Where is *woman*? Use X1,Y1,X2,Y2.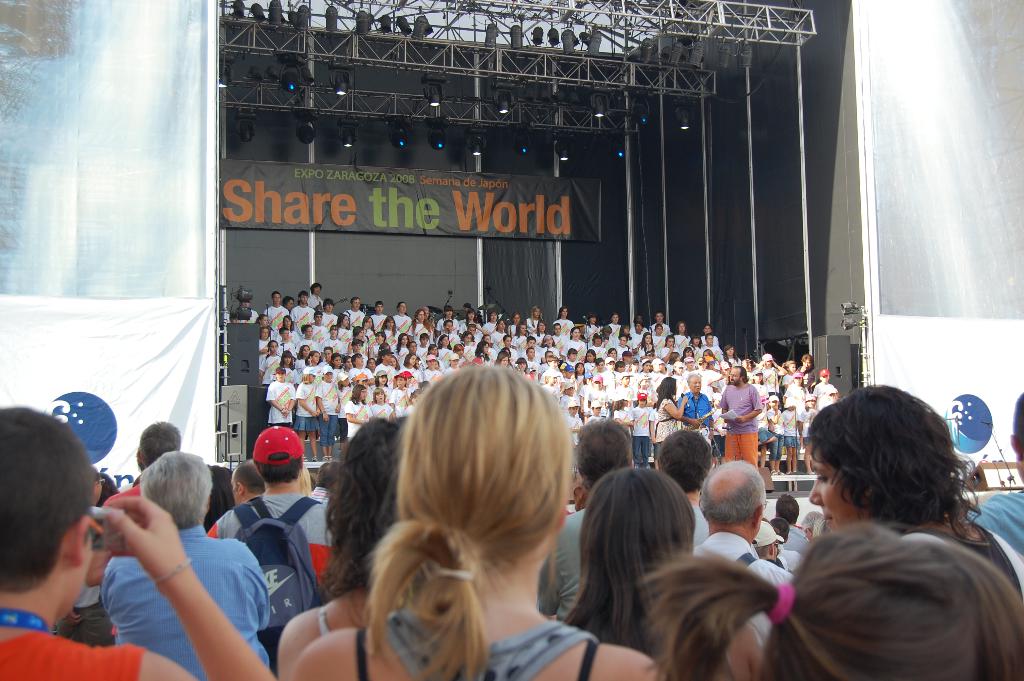
482,308,504,341.
